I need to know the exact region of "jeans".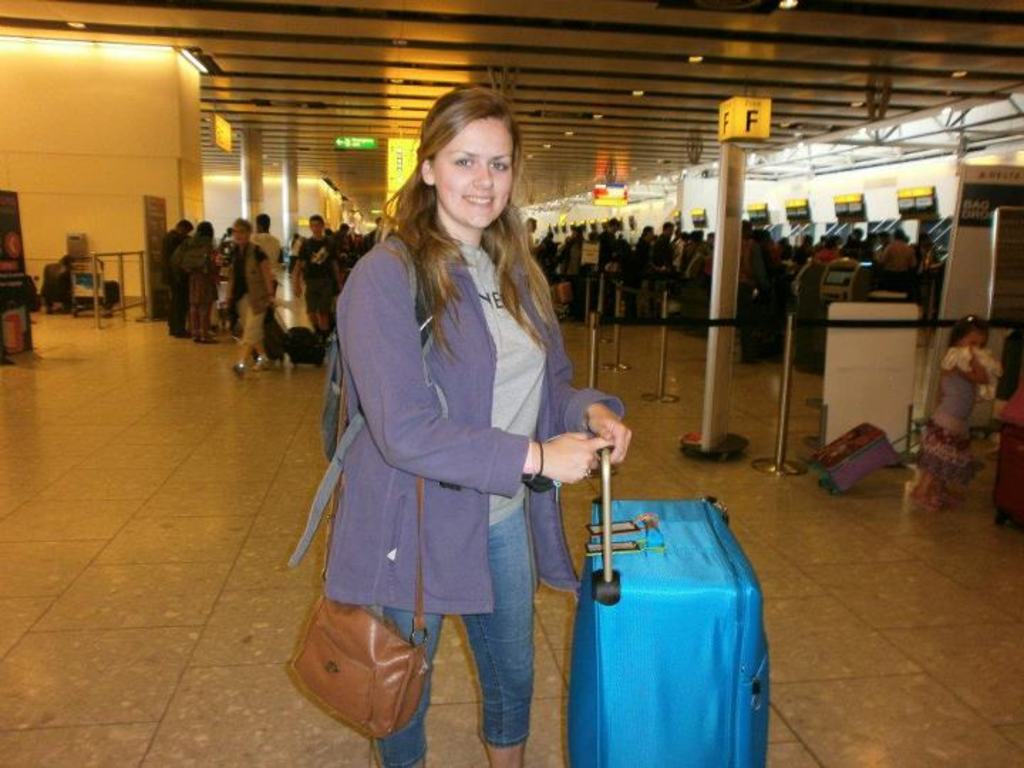
Region: <box>371,521,548,767</box>.
